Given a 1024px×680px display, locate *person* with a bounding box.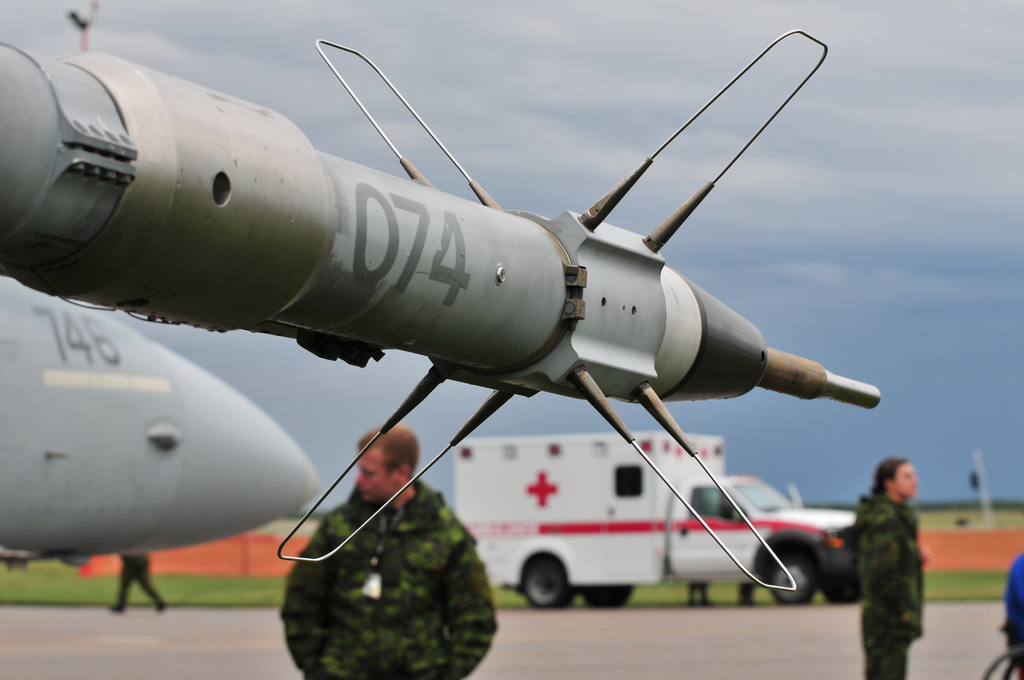
Located: x1=109 y1=553 x2=165 y2=610.
